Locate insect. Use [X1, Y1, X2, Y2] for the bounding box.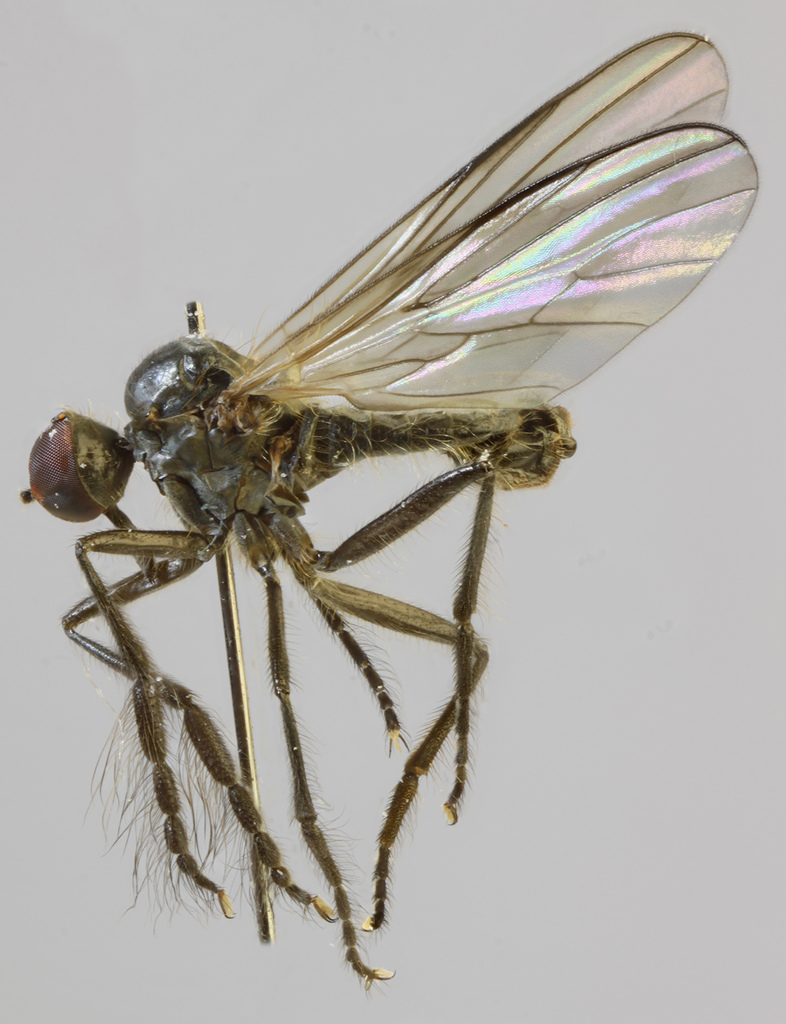
[20, 28, 760, 982].
